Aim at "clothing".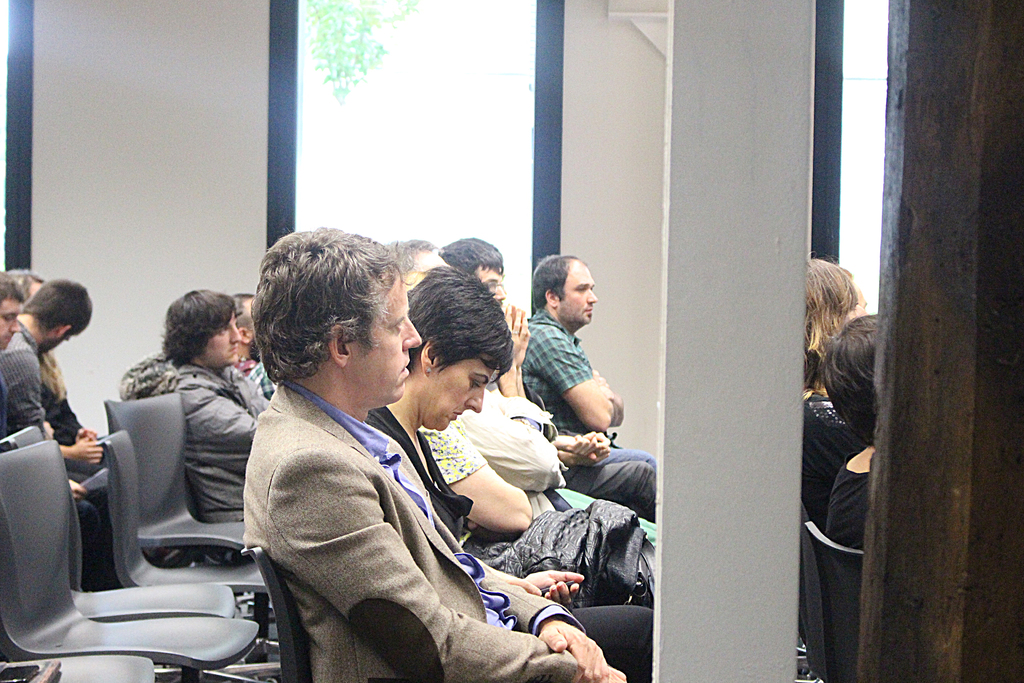
Aimed at <bbox>424, 419, 653, 599</bbox>.
